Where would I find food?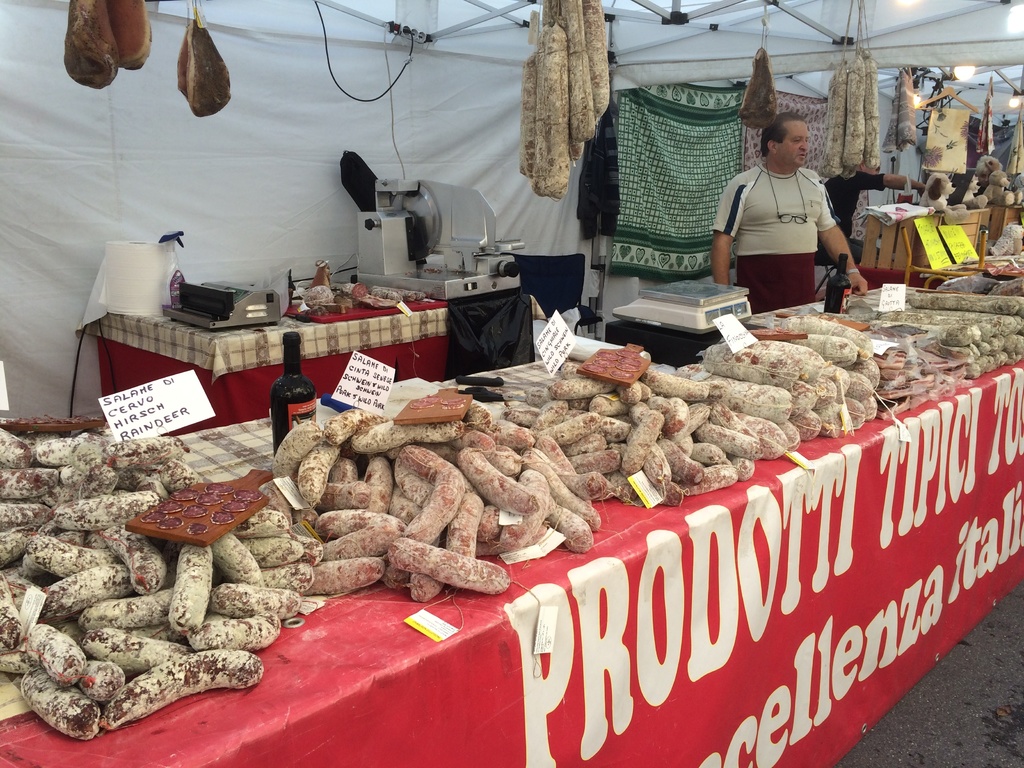
At bbox=(68, 0, 123, 93).
